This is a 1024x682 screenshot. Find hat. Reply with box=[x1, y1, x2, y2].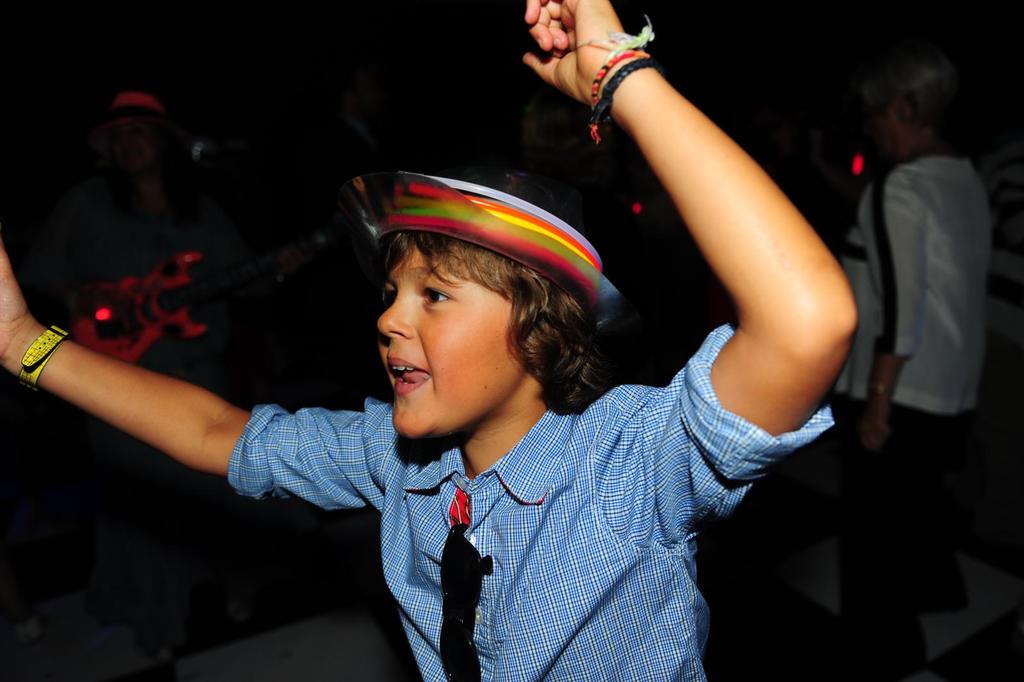
box=[339, 169, 625, 329].
